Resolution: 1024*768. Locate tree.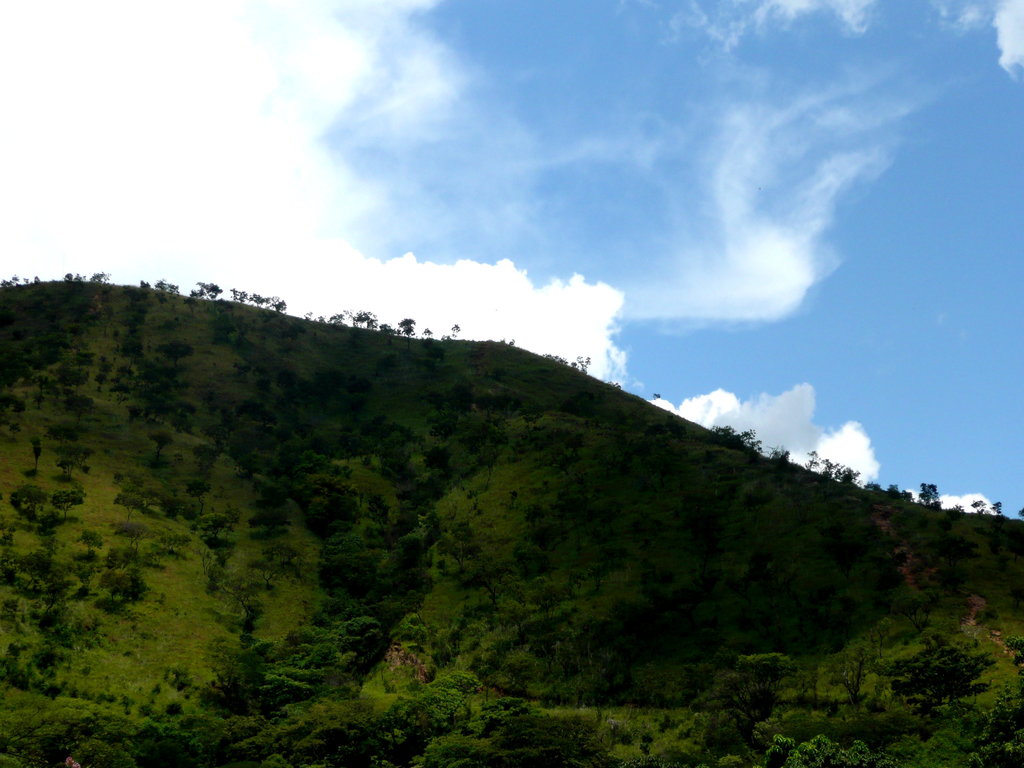
{"left": 570, "top": 355, "right": 591, "bottom": 373}.
